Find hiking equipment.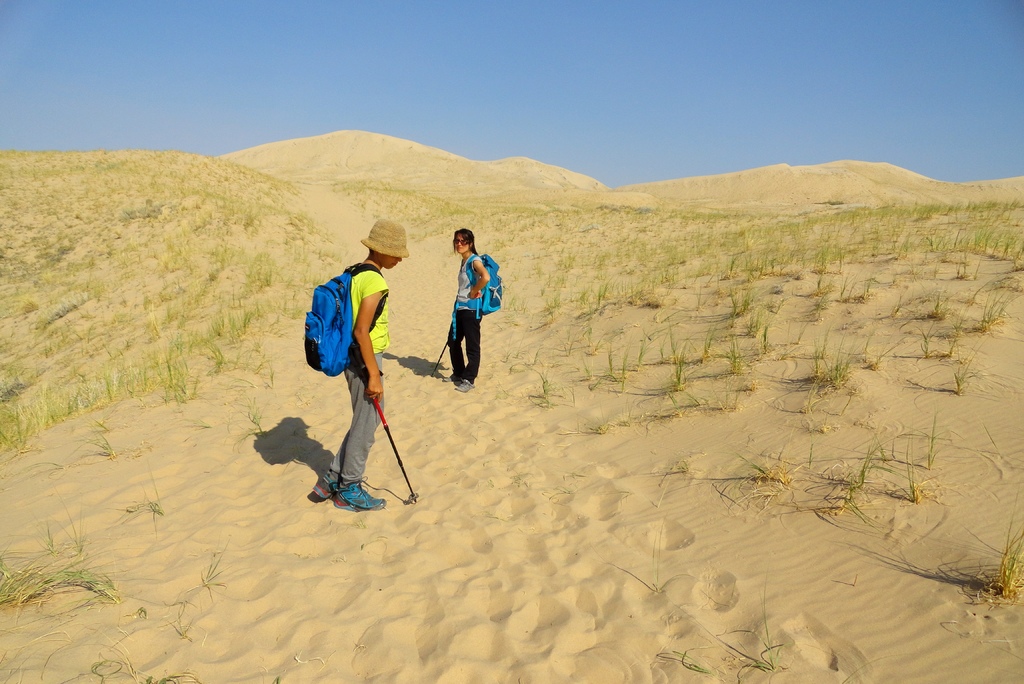
l=447, t=252, r=508, b=334.
